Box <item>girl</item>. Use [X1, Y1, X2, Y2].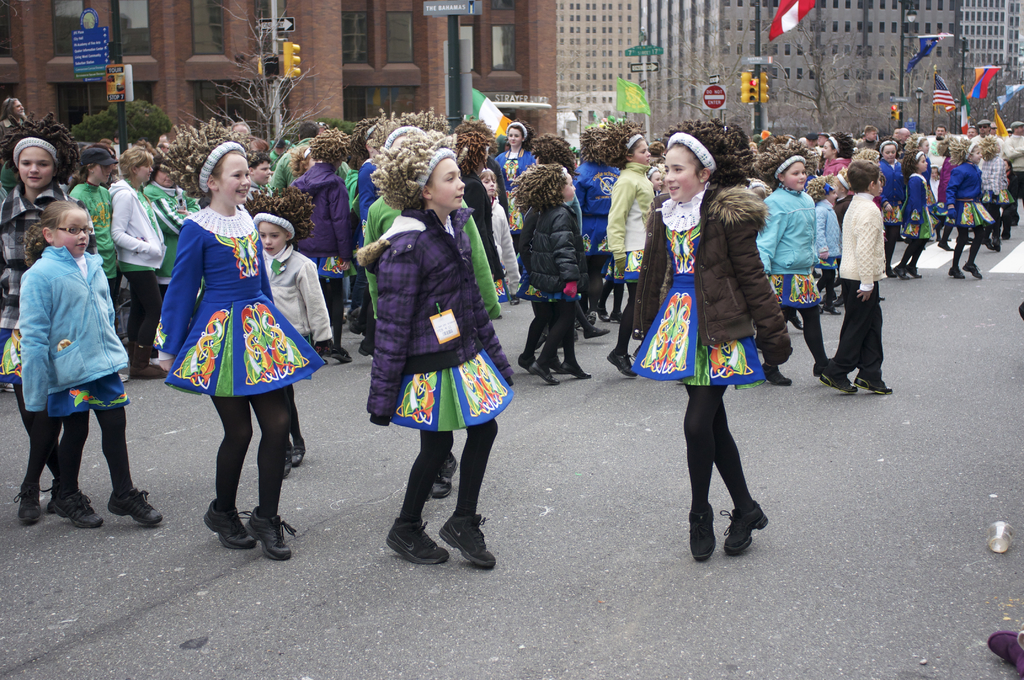
[246, 186, 332, 479].
